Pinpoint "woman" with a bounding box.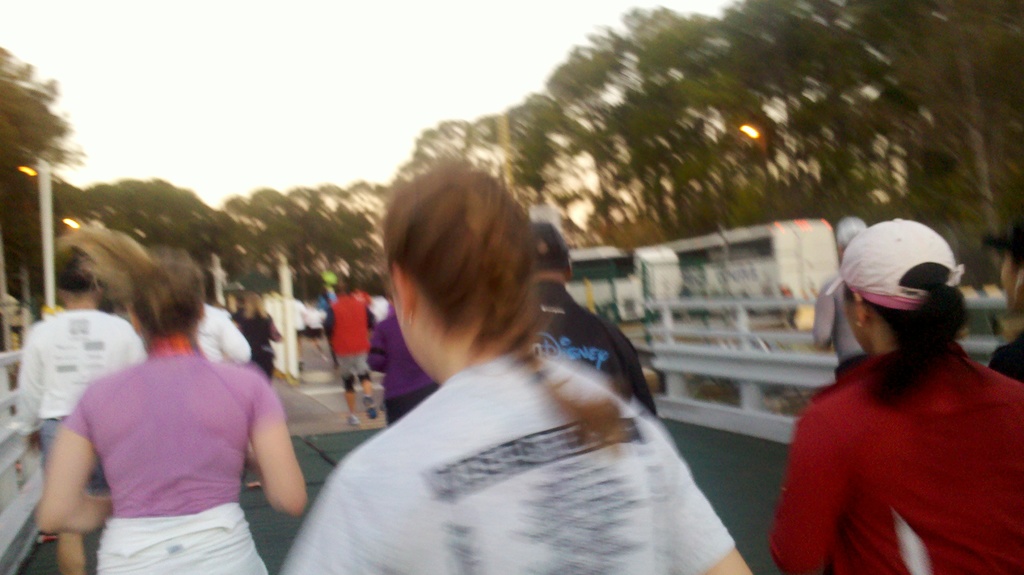
rect(767, 218, 1023, 574).
